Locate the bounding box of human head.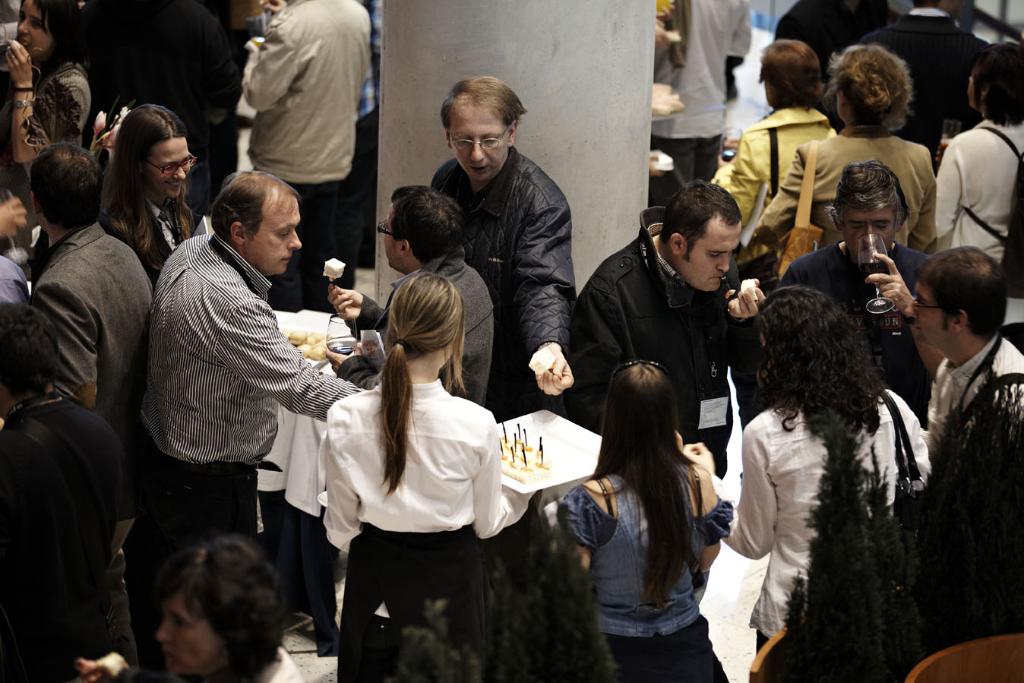
Bounding box: {"x1": 962, "y1": 40, "x2": 1023, "y2": 112}.
